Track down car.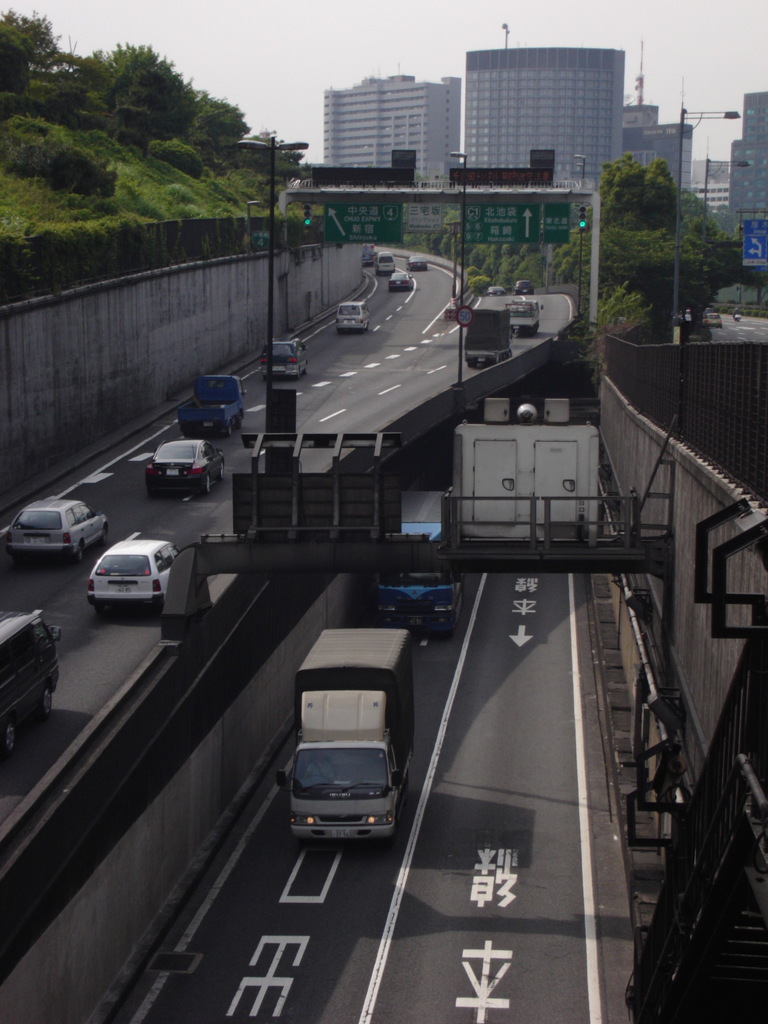
Tracked to bbox=(143, 442, 227, 493).
